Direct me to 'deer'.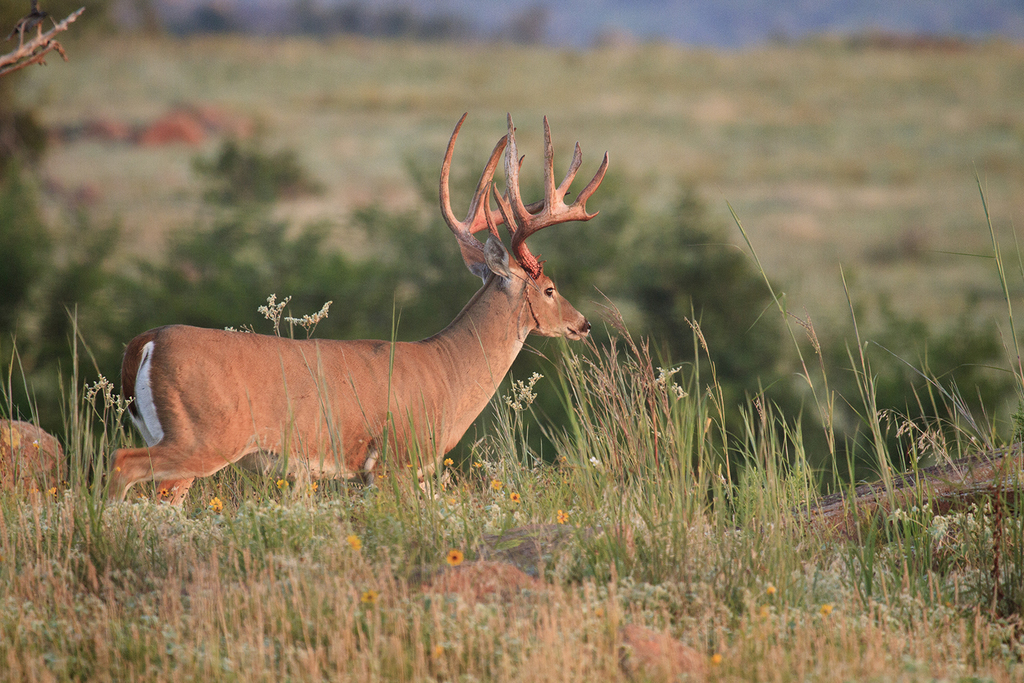
Direction: 101 110 610 520.
